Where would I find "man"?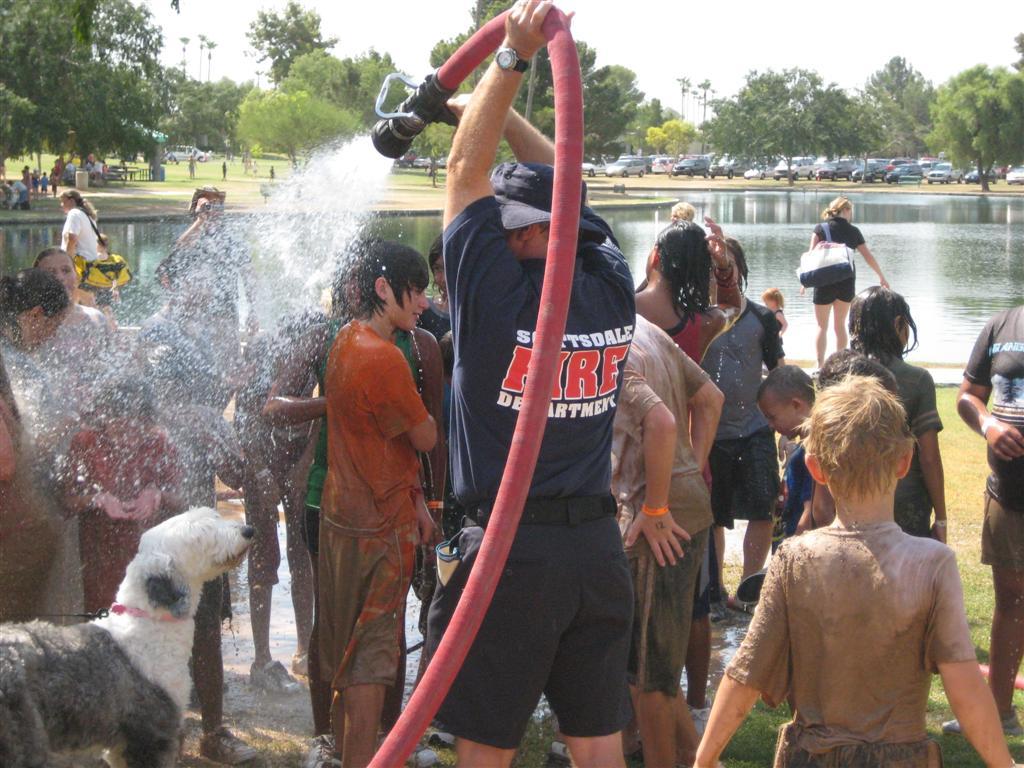
At {"x1": 166, "y1": 190, "x2": 257, "y2": 378}.
